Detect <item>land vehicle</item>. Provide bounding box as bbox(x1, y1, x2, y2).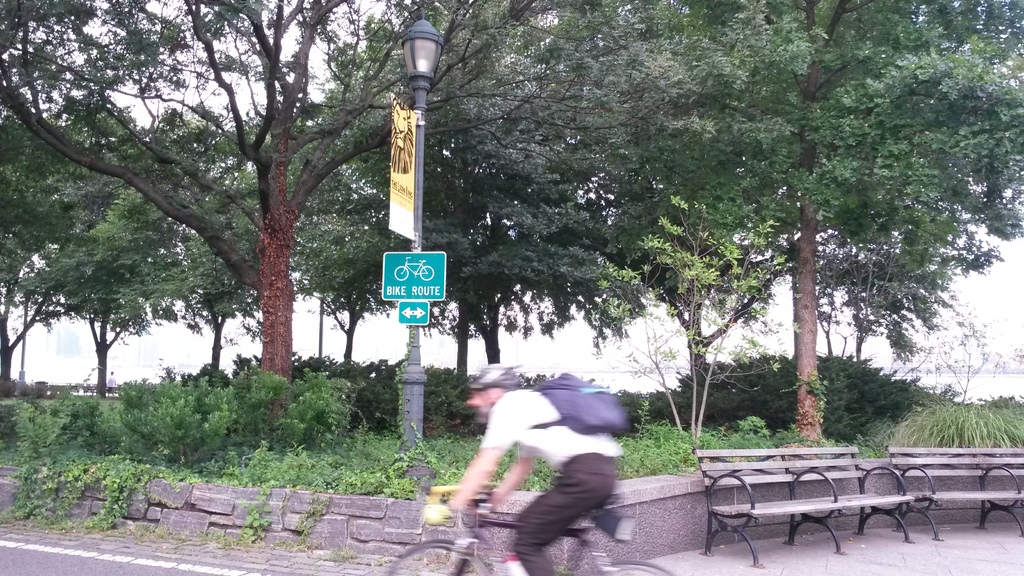
bbox(381, 485, 675, 575).
